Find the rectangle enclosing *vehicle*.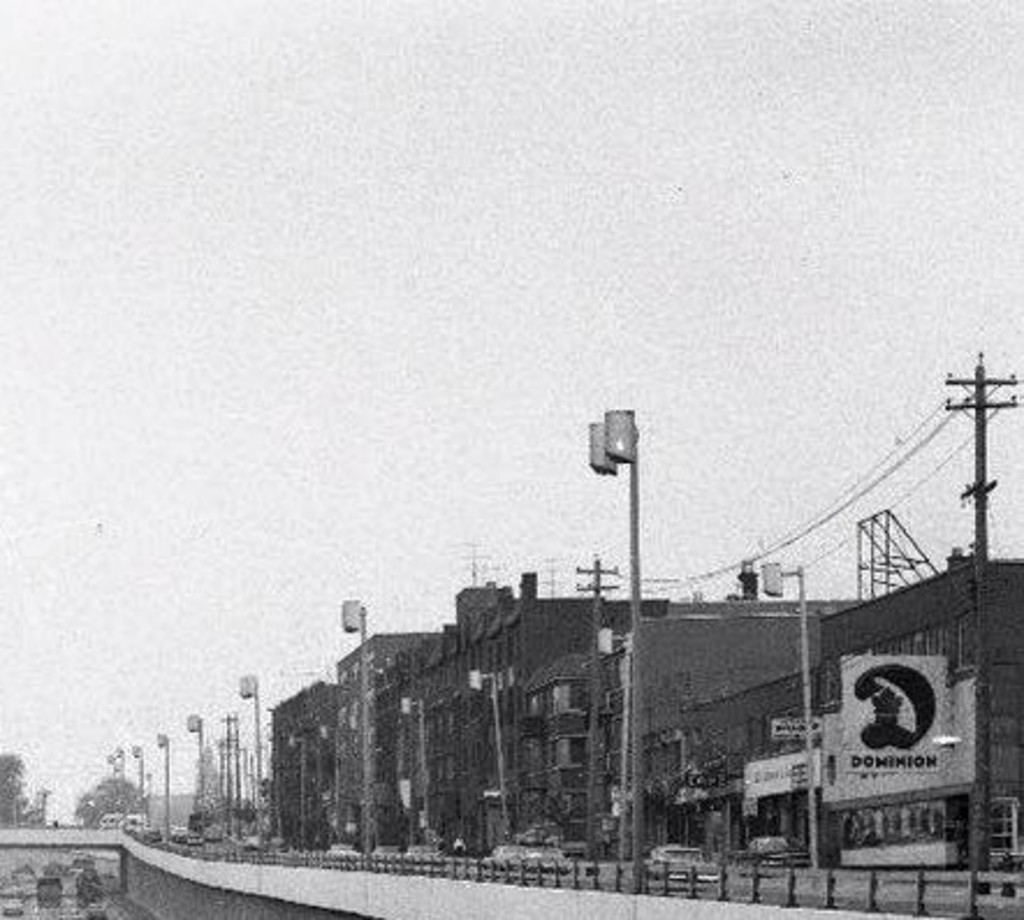
x1=653, y1=844, x2=727, y2=895.
